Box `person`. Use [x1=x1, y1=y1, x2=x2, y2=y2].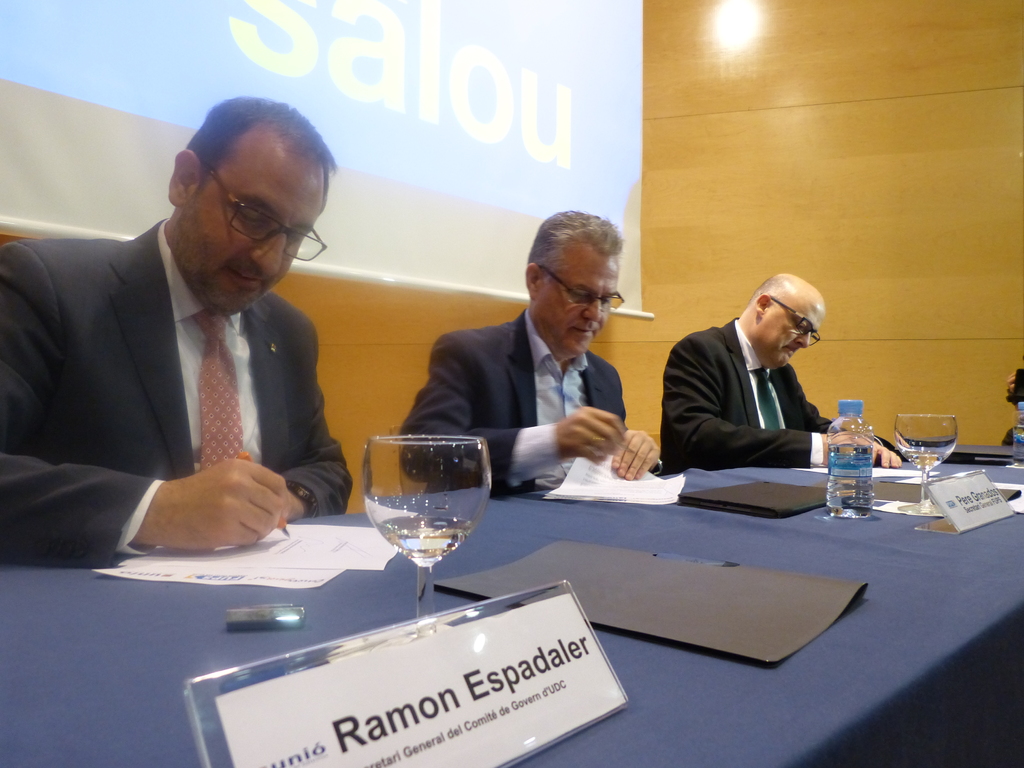
[x1=1006, y1=346, x2=1023, y2=451].
